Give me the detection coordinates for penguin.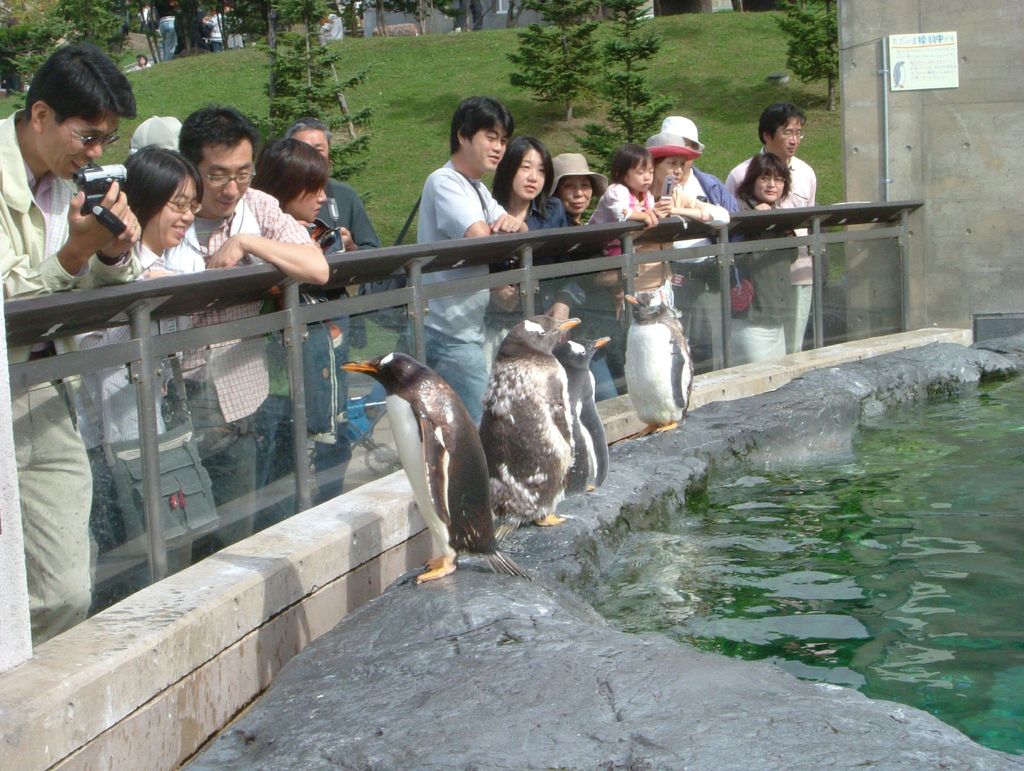
select_region(475, 315, 584, 538).
